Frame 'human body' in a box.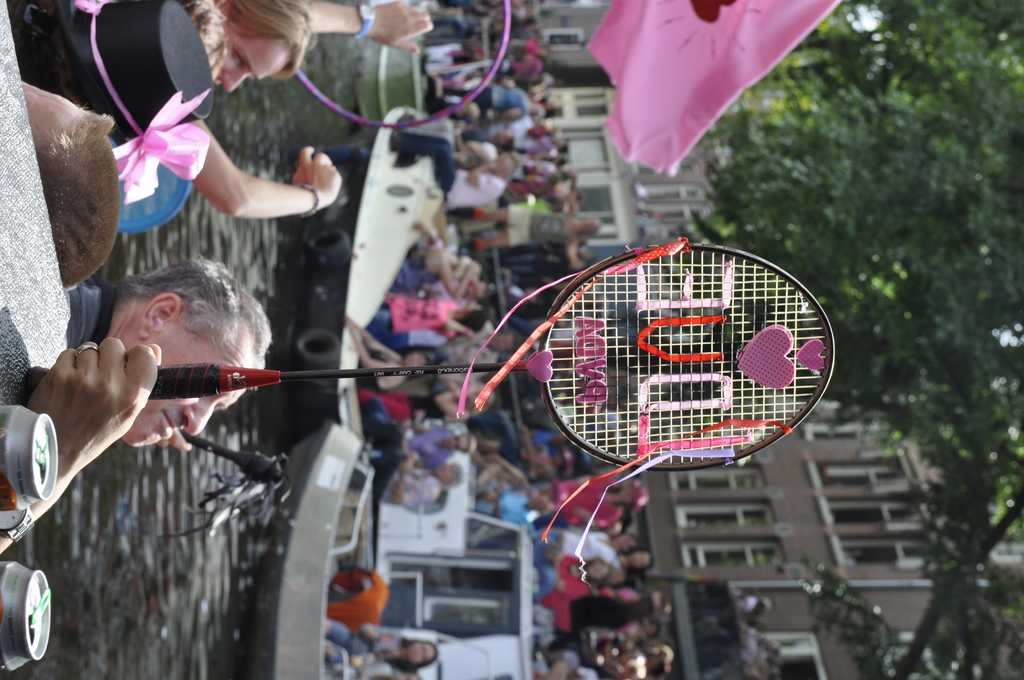
<bbox>189, 0, 431, 219</bbox>.
